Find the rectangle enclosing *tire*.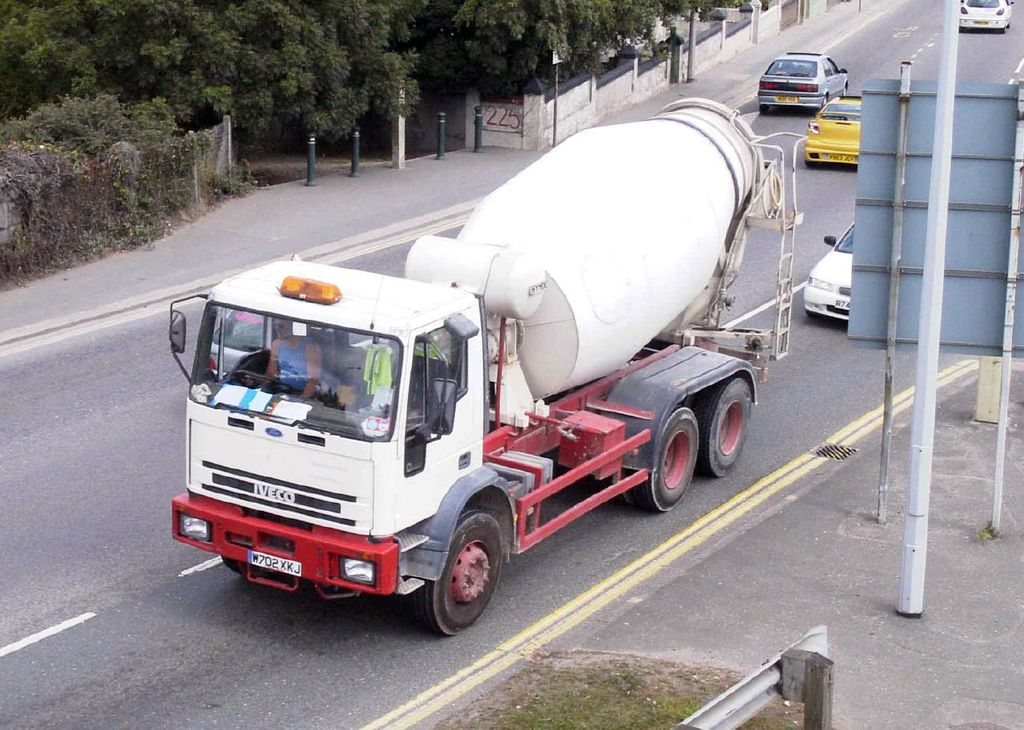
595,470,635,507.
